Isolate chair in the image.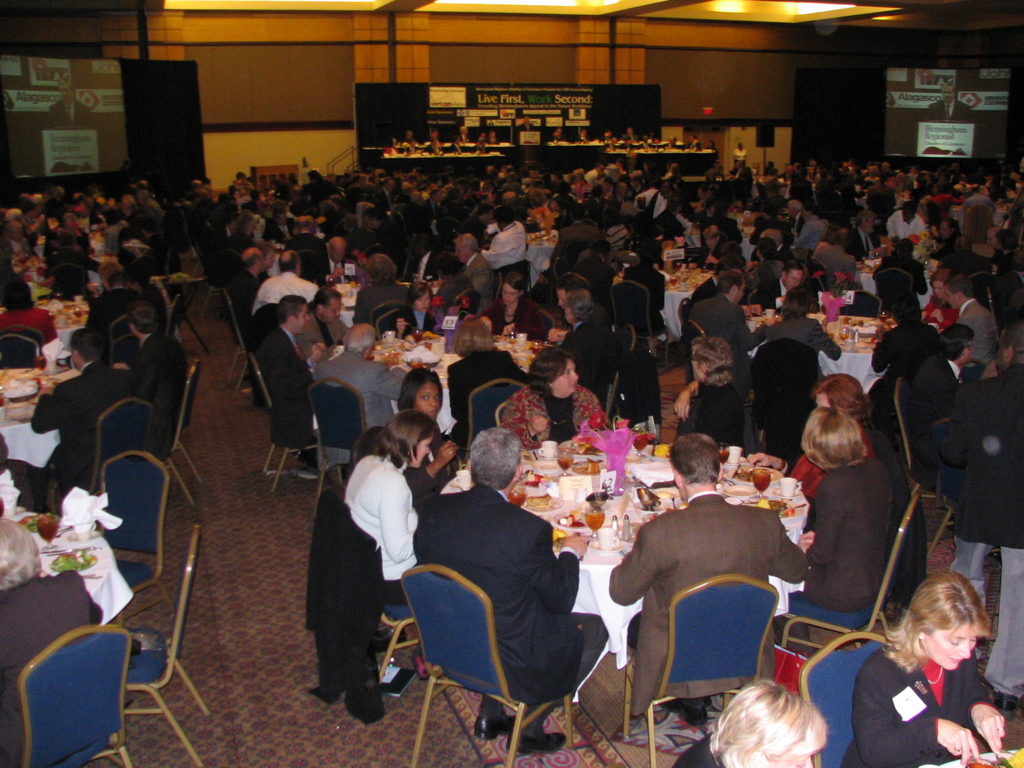
Isolated region: pyautogui.locateOnScreen(794, 632, 890, 767).
